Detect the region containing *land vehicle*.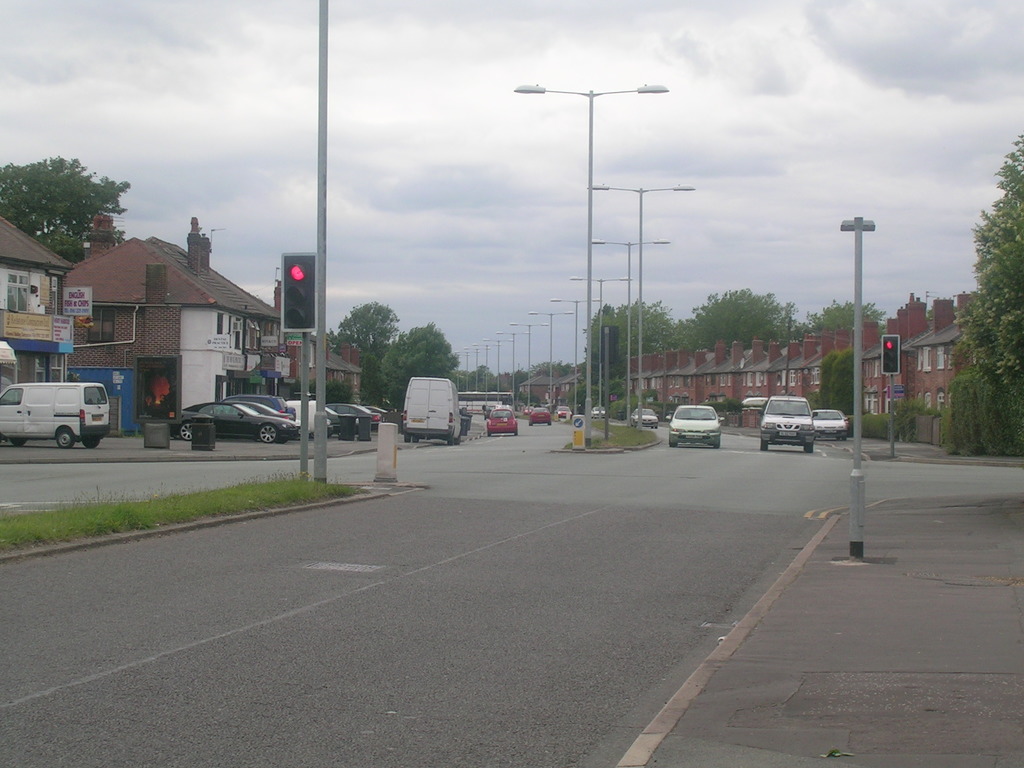
[x1=527, y1=406, x2=554, y2=427].
